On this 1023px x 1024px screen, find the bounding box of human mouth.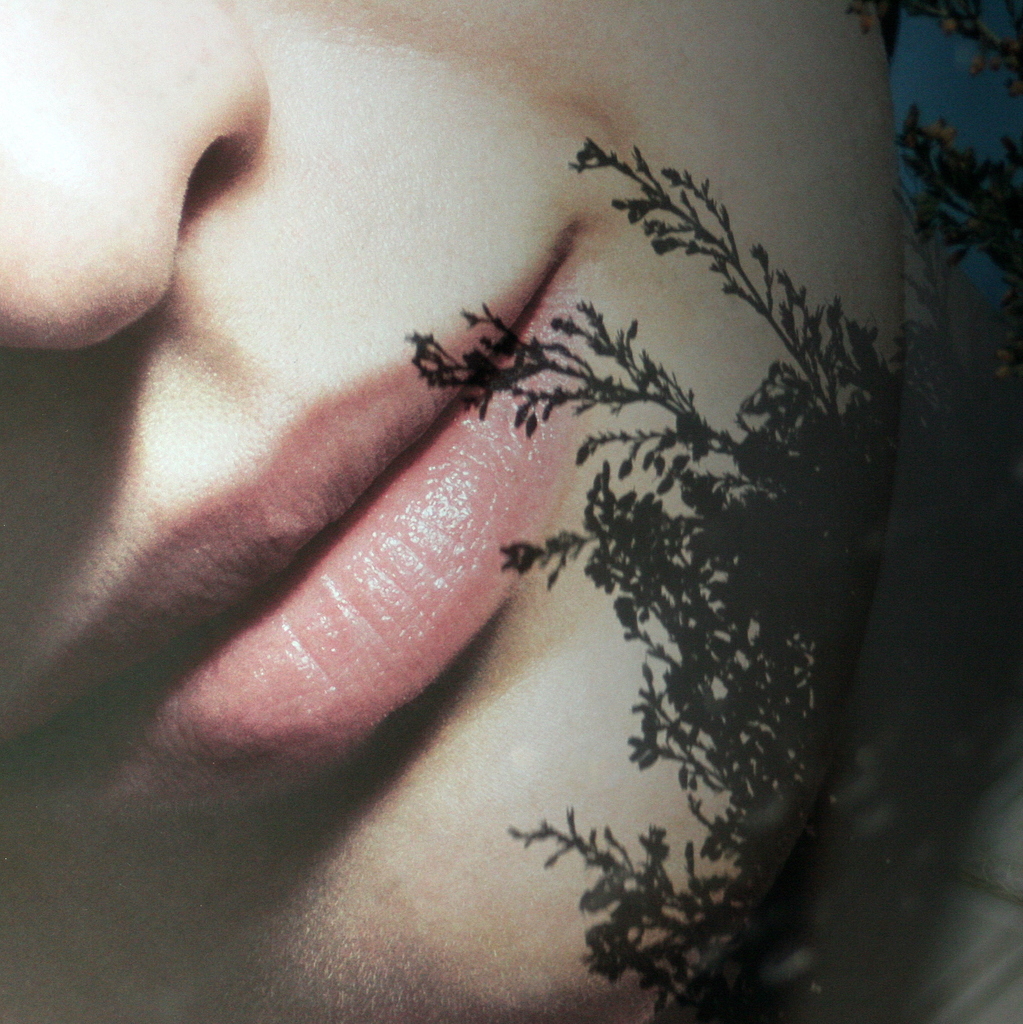
Bounding box: [x1=1, y1=252, x2=579, y2=830].
